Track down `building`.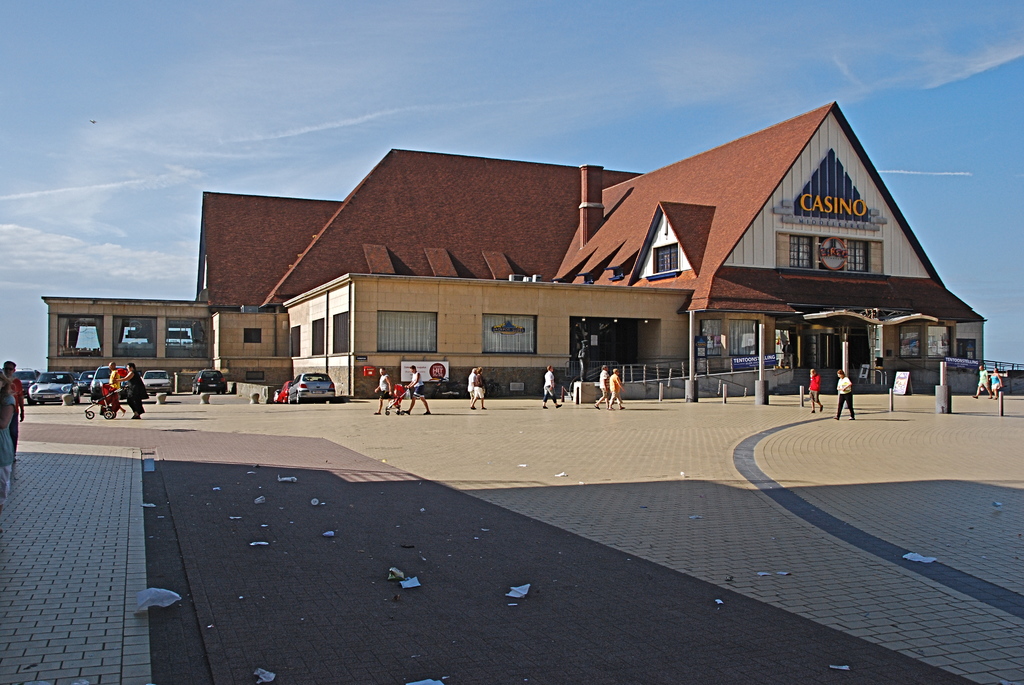
Tracked to box=[44, 100, 989, 402].
